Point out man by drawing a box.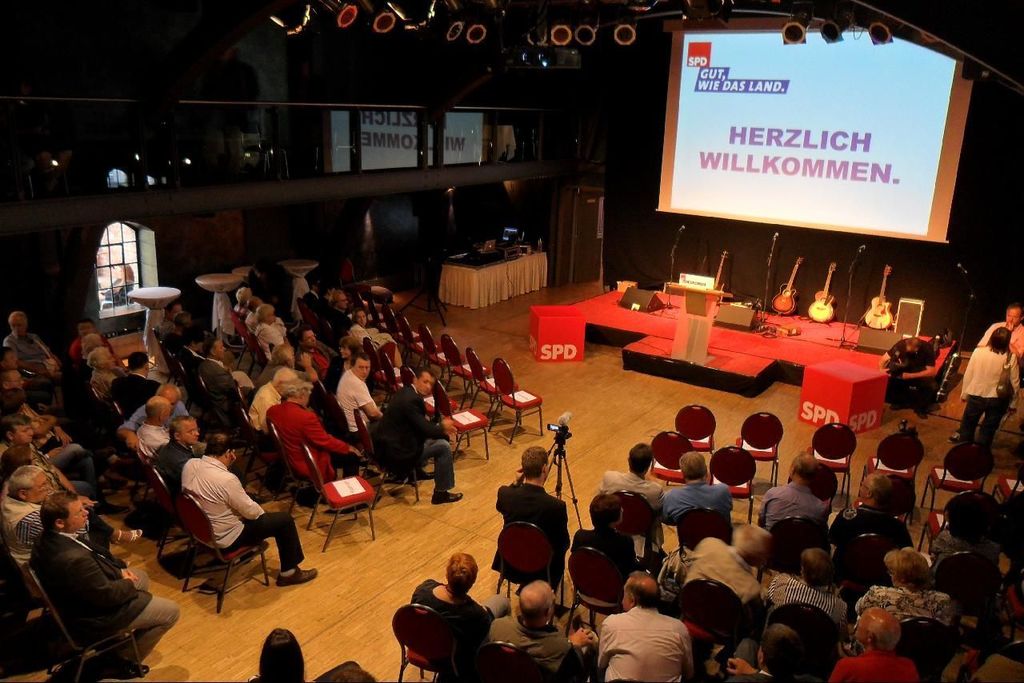
<bbox>241, 294, 290, 333</bbox>.
